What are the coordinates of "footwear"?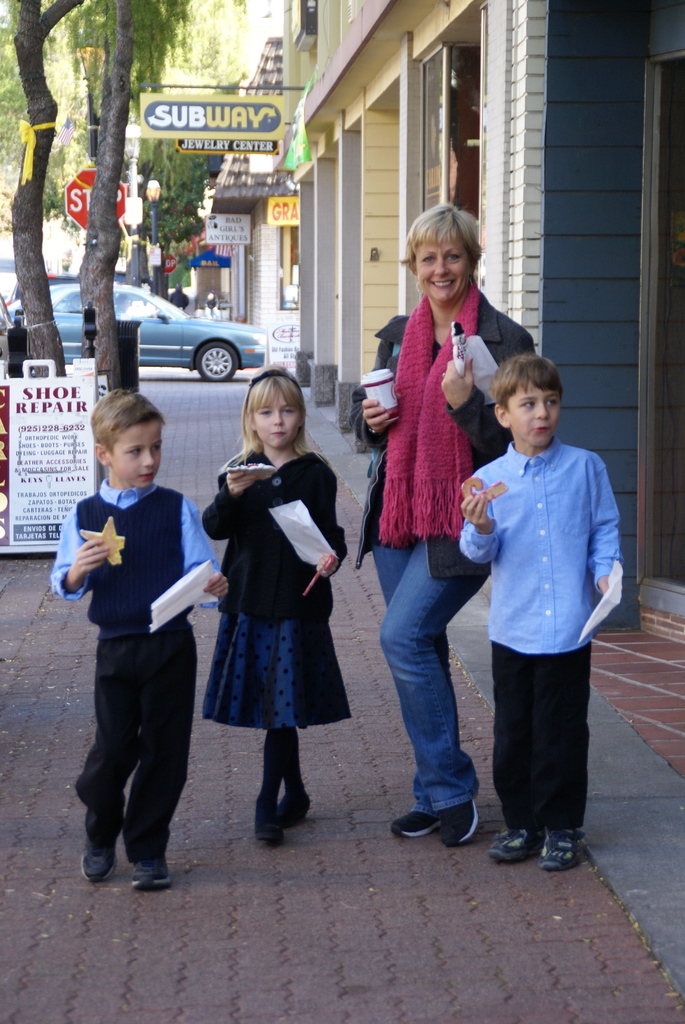
434/793/482/842.
